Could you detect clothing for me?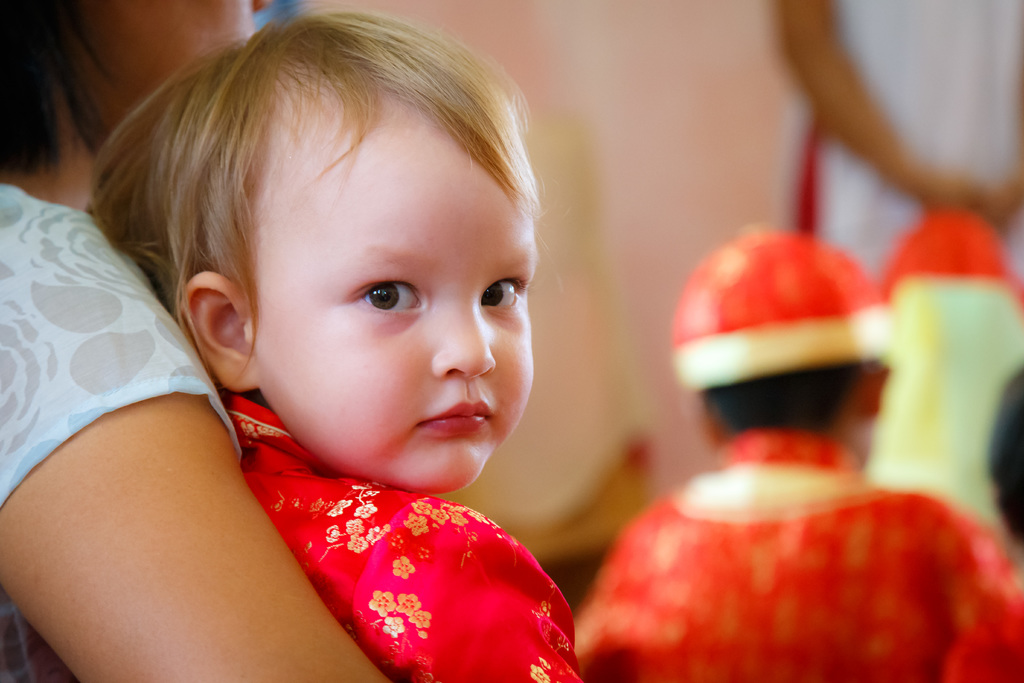
Detection result: {"left": 207, "top": 366, "right": 614, "bottom": 682}.
